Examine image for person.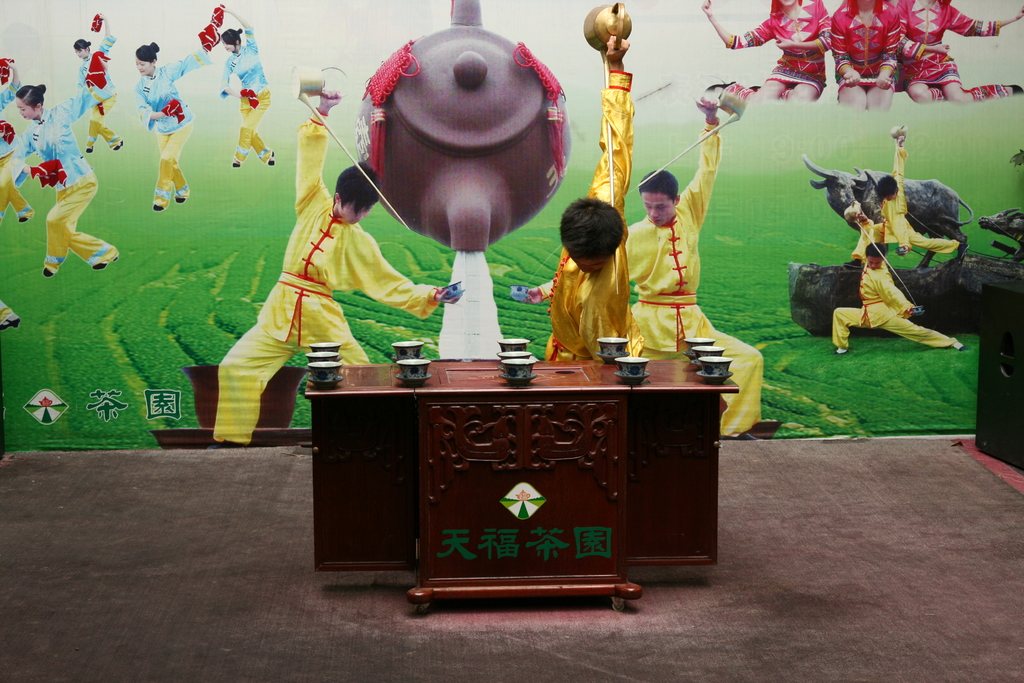
Examination result: region(132, 41, 212, 211).
